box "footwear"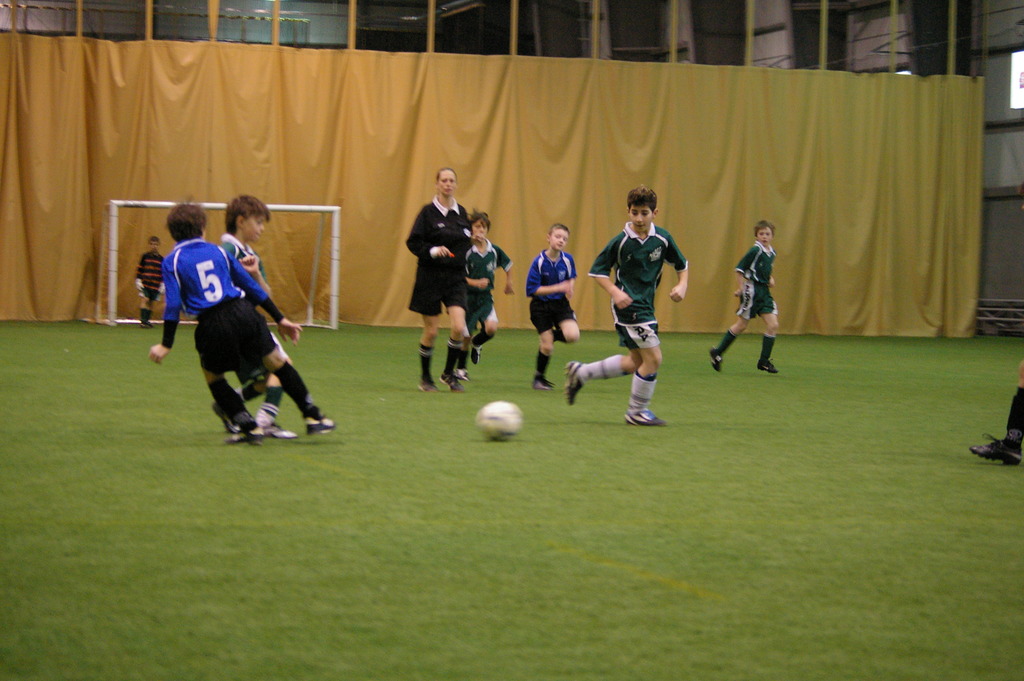
(x1=531, y1=377, x2=554, y2=393)
